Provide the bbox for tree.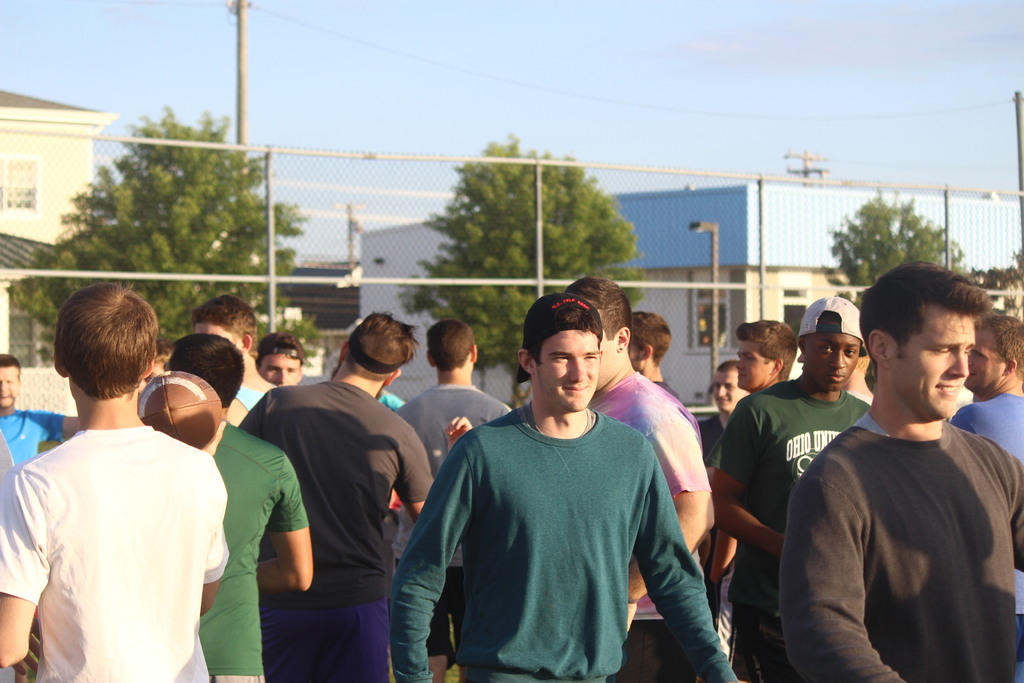
{"x1": 388, "y1": 147, "x2": 644, "y2": 381}.
